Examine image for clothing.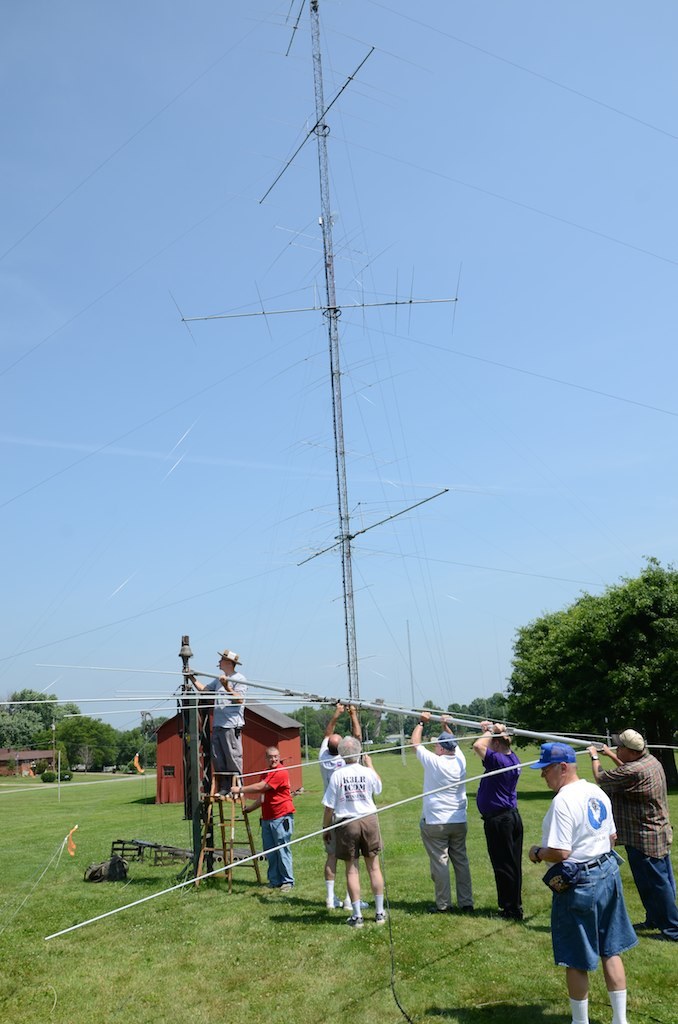
Examination result: bbox=[258, 760, 296, 884].
